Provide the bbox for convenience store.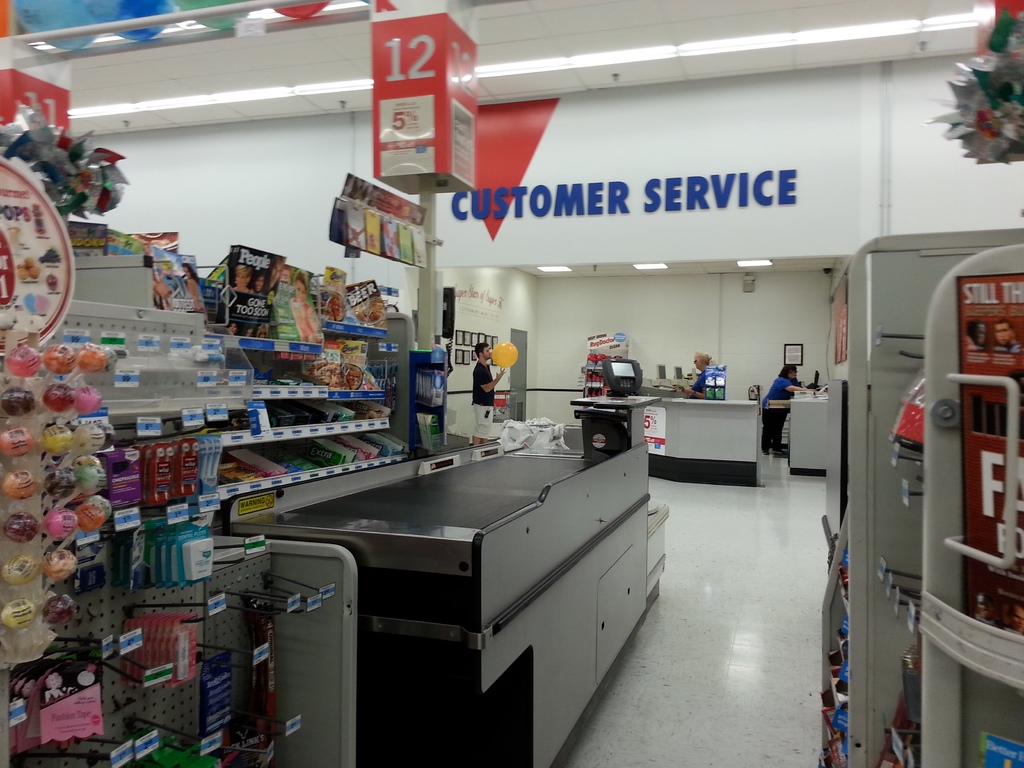
0,0,1023,767.
